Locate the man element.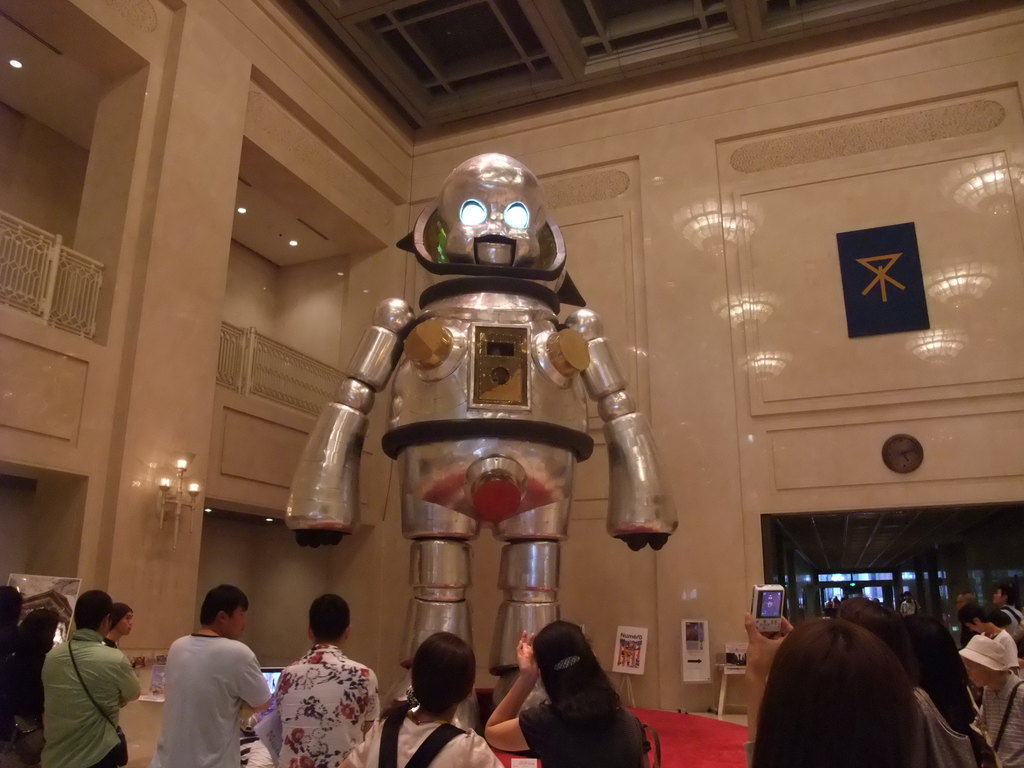
Element bbox: [left=255, top=606, right=381, bottom=762].
